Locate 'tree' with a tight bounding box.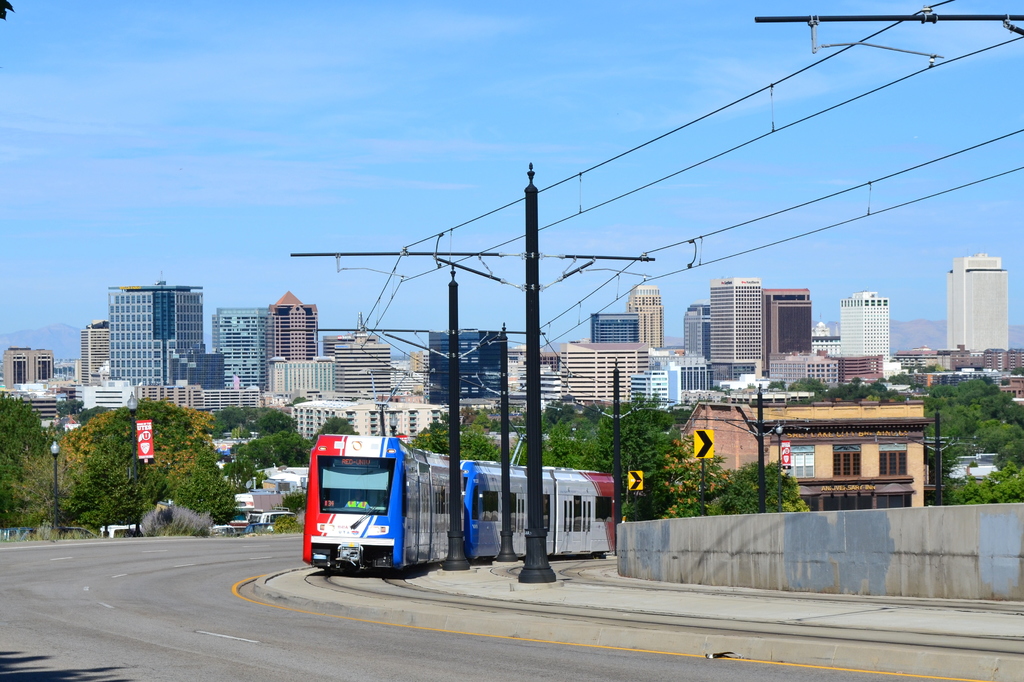
l=791, t=377, r=820, b=388.
